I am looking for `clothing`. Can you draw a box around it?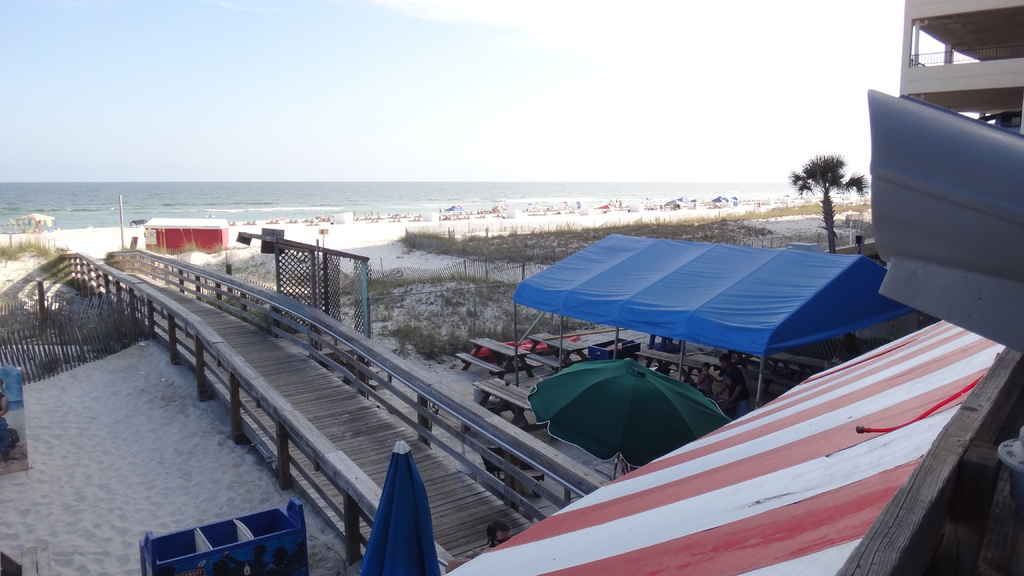
Sure, the bounding box is 0,373,25,470.
